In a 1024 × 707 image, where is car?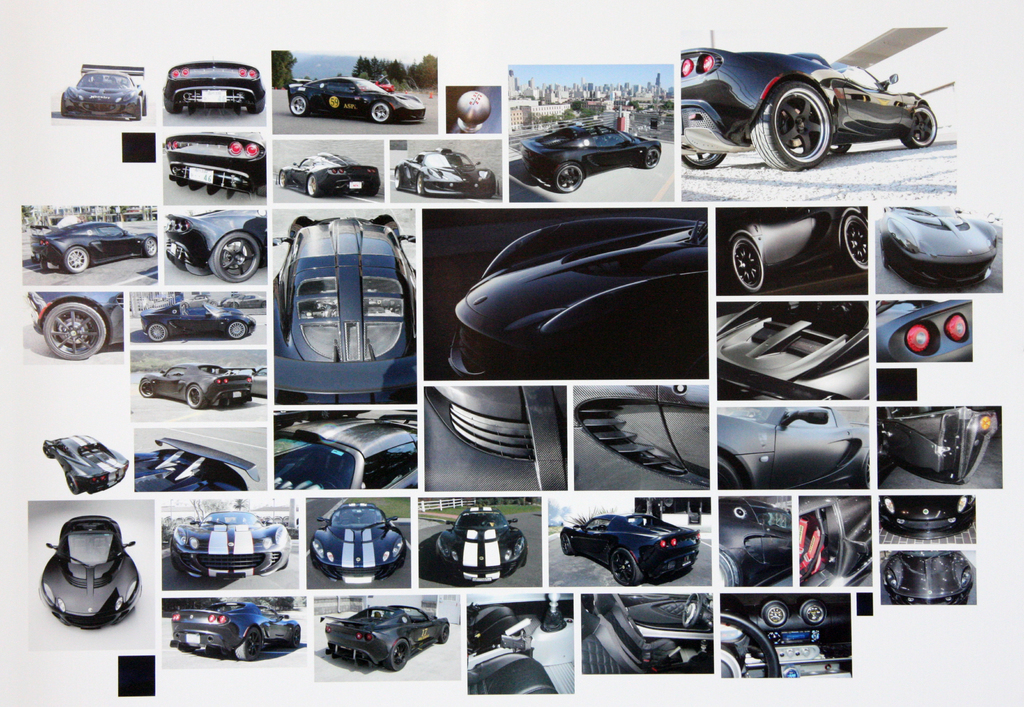
l=159, t=59, r=266, b=117.
